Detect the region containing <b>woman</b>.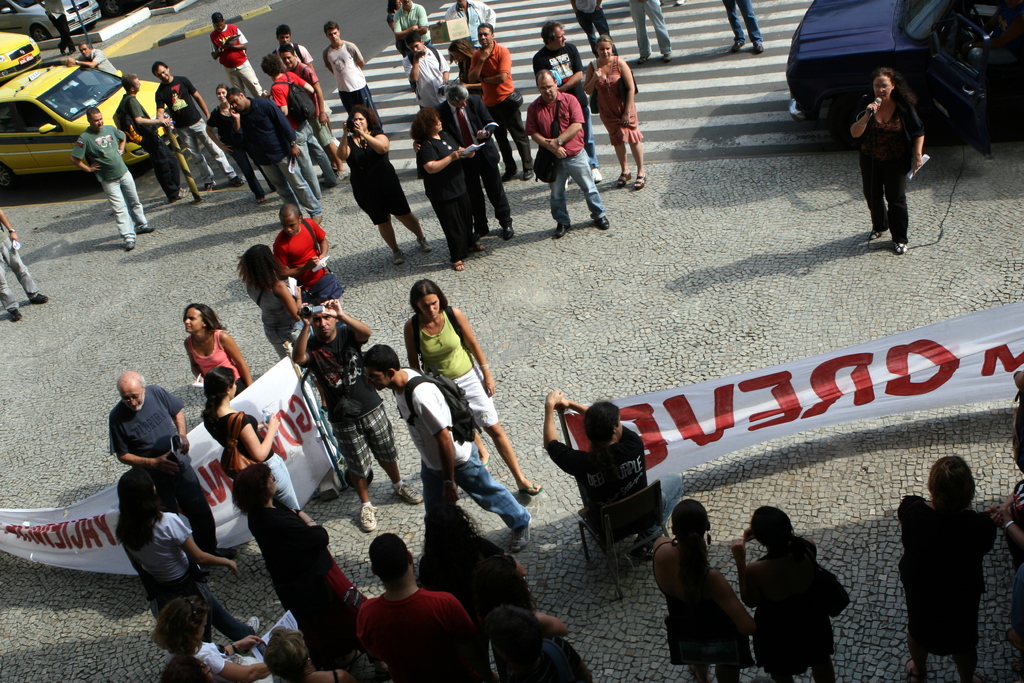
[x1=847, y1=68, x2=925, y2=252].
